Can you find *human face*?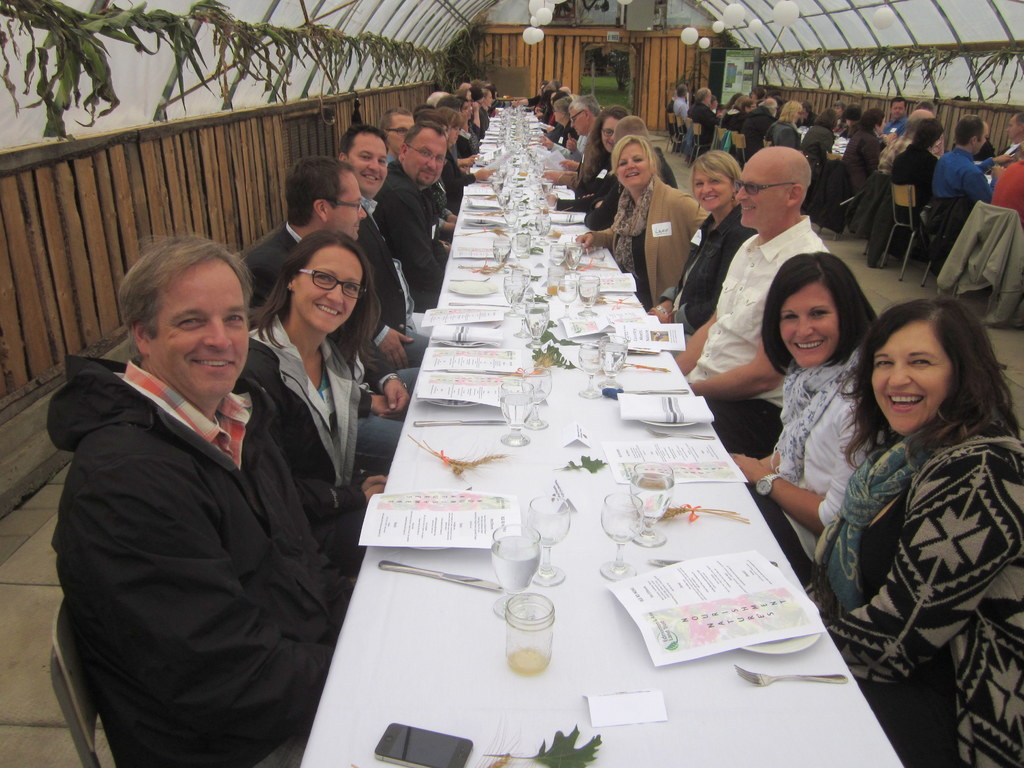
Yes, bounding box: <box>694,170,732,209</box>.
